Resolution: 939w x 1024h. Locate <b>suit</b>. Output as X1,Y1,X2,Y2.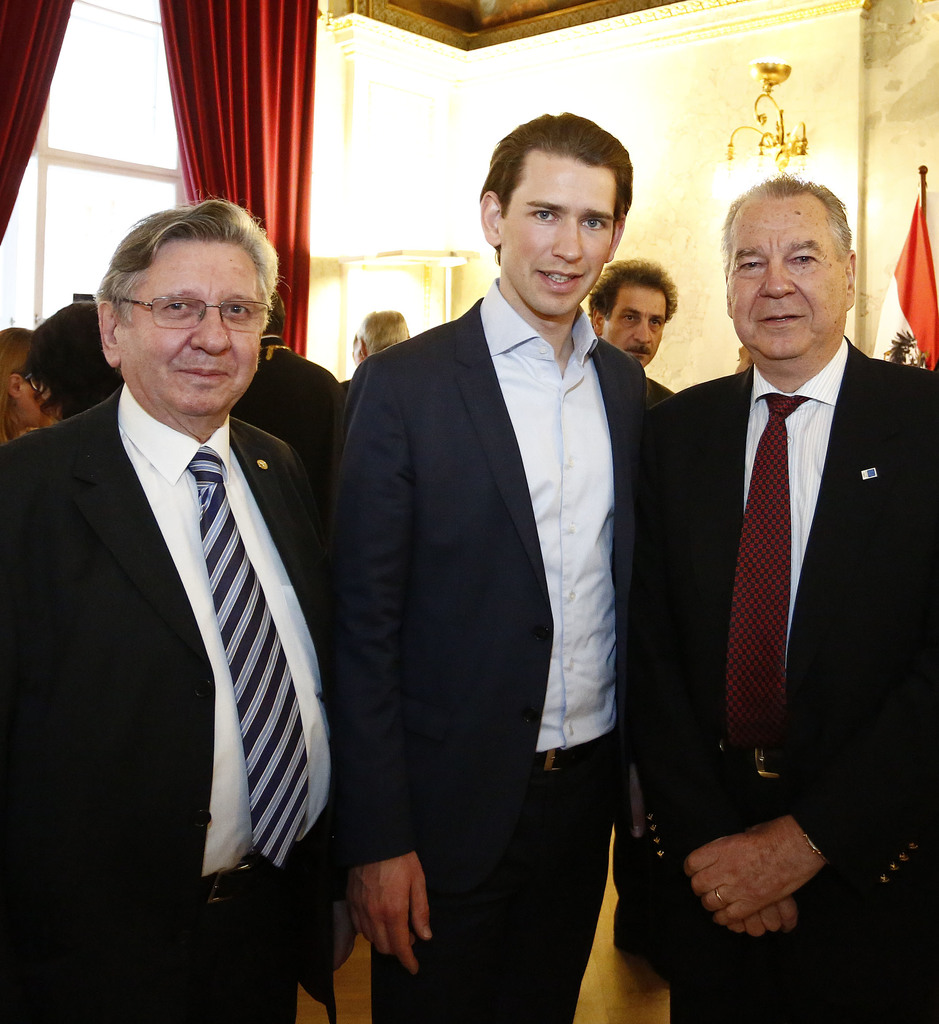
0,382,328,1023.
